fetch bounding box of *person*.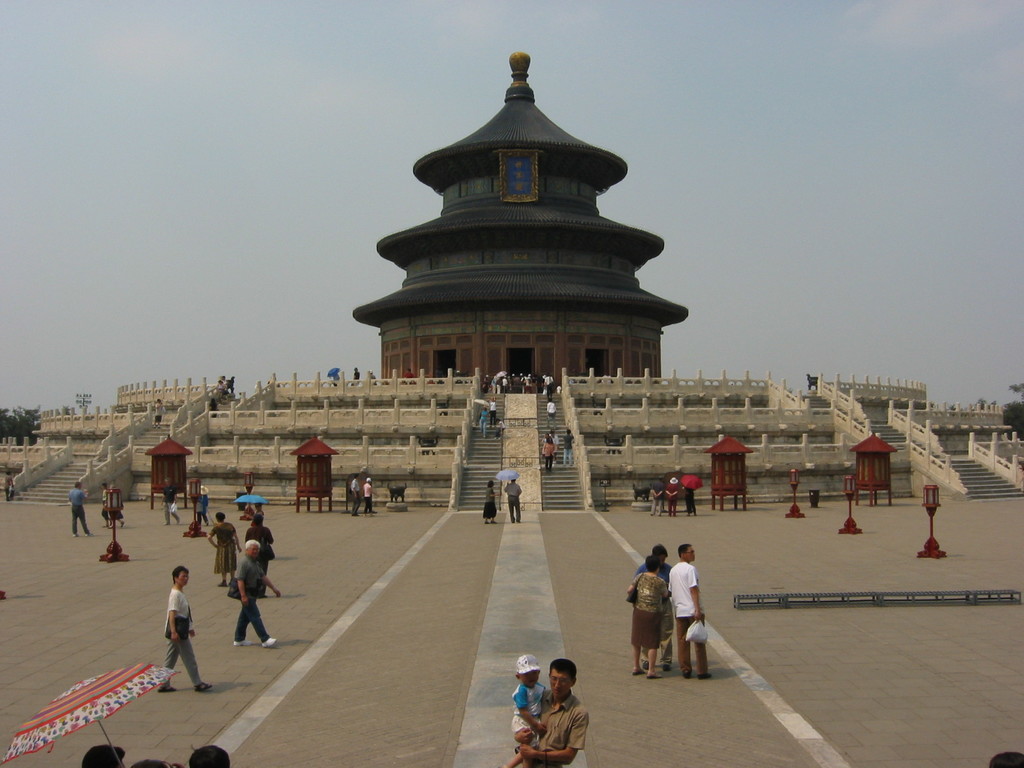
Bbox: detection(209, 399, 218, 417).
